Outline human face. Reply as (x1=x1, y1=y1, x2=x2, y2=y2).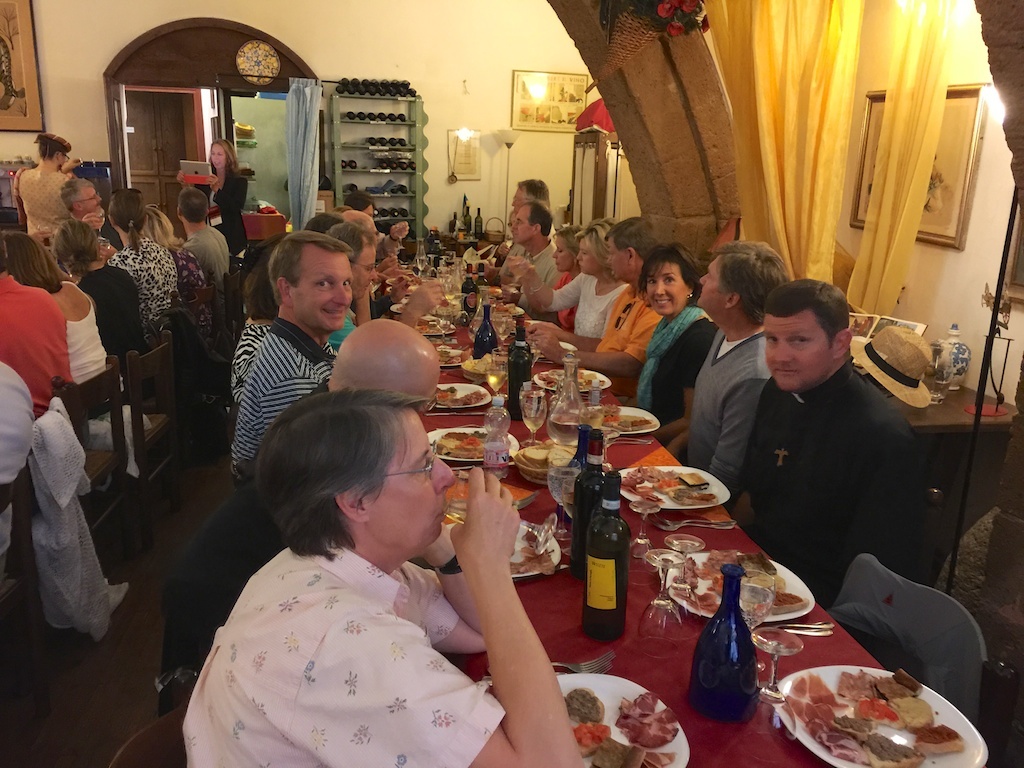
(x1=356, y1=243, x2=377, y2=301).
